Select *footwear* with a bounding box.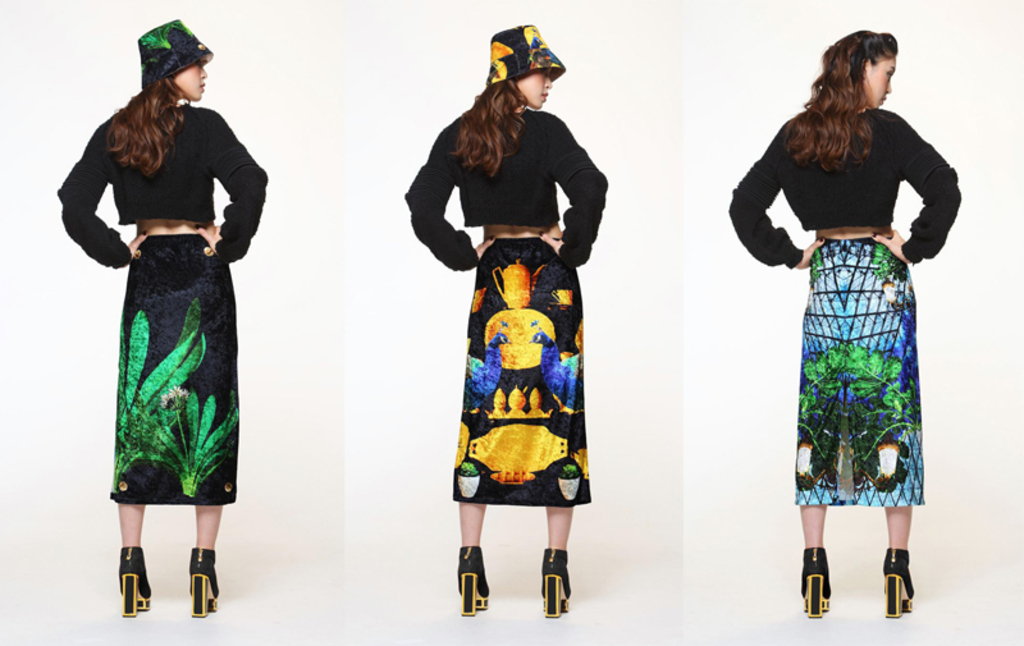
795,546,831,617.
